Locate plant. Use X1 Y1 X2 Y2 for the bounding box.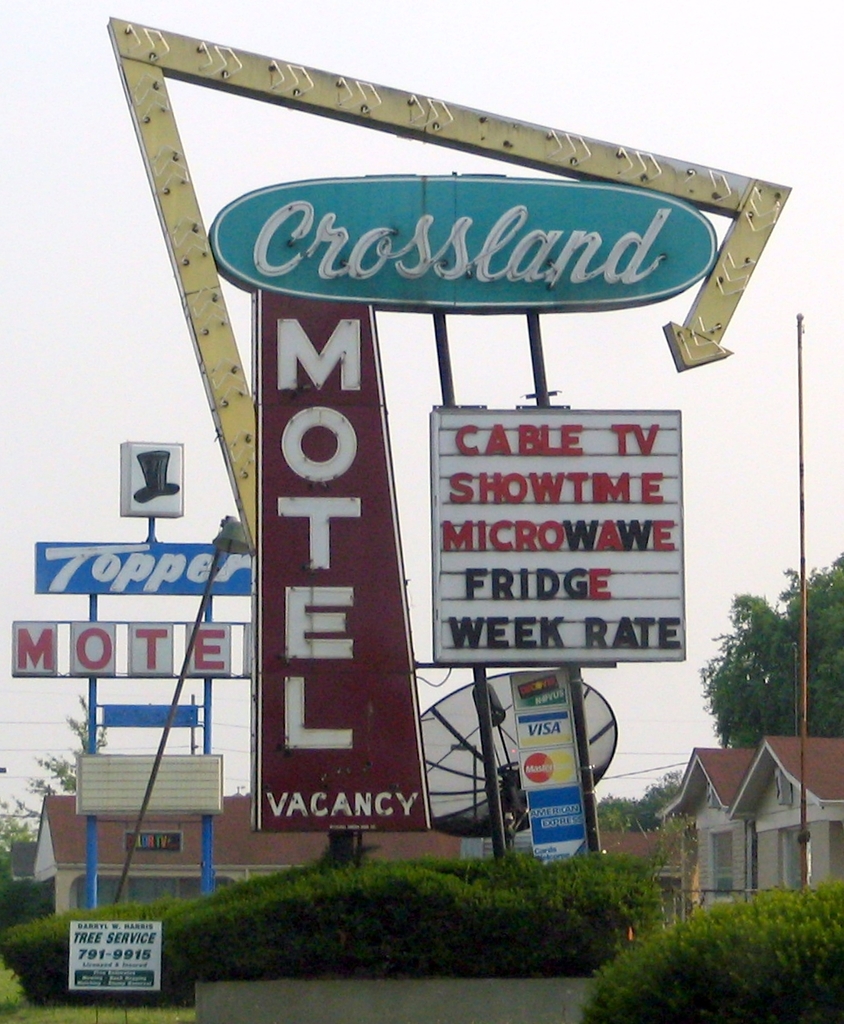
577 877 843 1023.
